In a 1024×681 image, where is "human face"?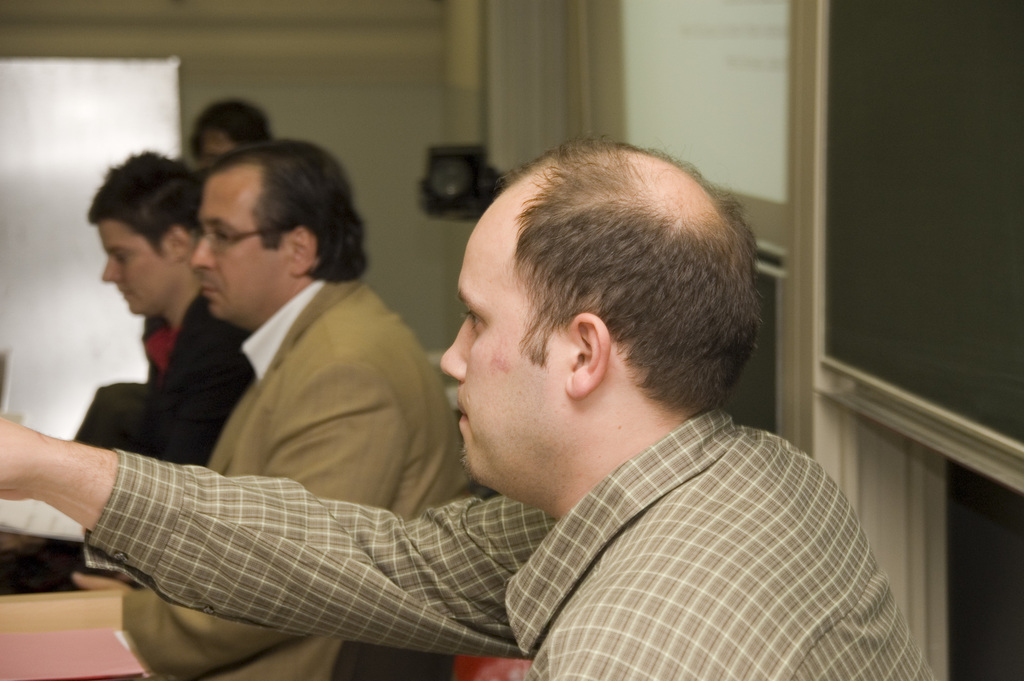
x1=191, y1=175, x2=280, y2=323.
